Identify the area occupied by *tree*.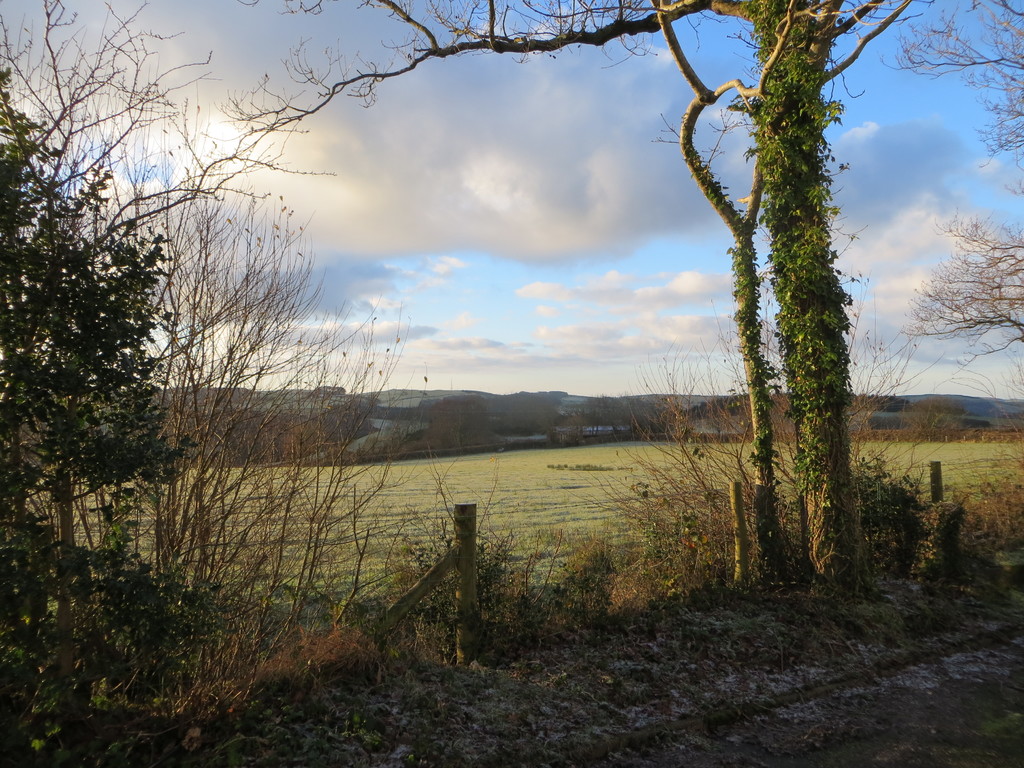
Area: locate(202, 0, 951, 595).
